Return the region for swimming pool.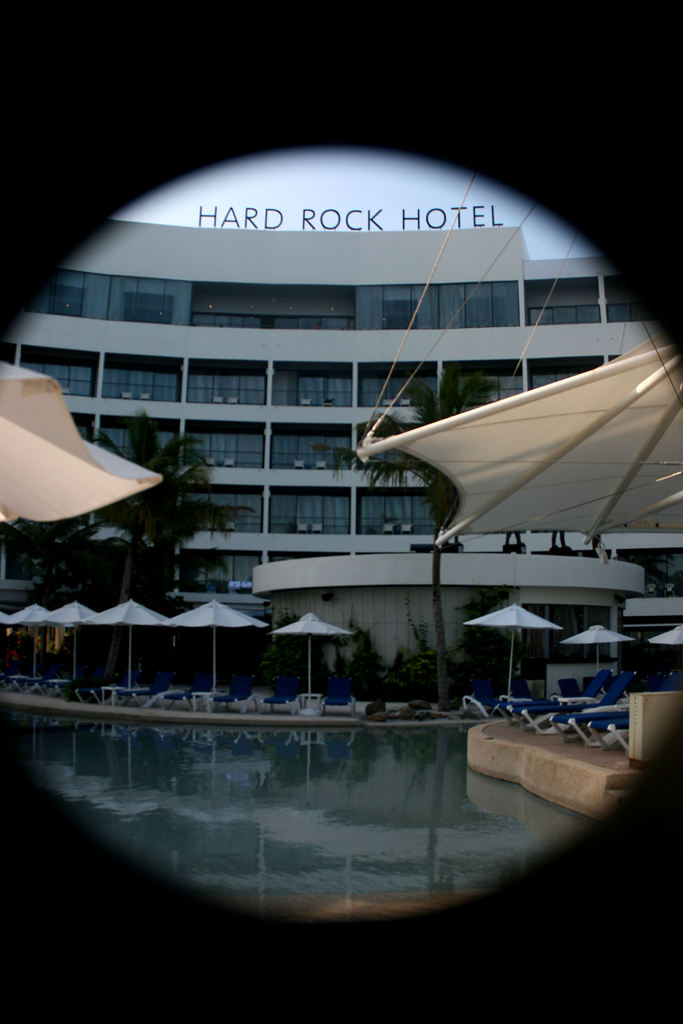
[19, 703, 645, 906].
